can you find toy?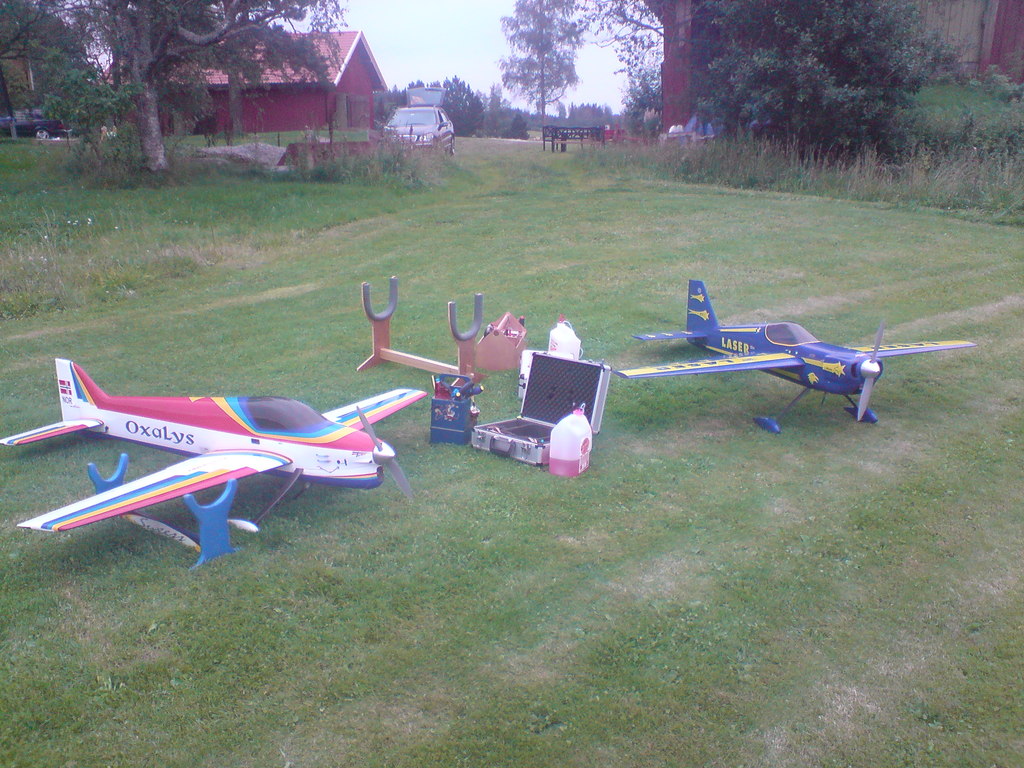
Yes, bounding box: l=618, t=278, r=972, b=430.
